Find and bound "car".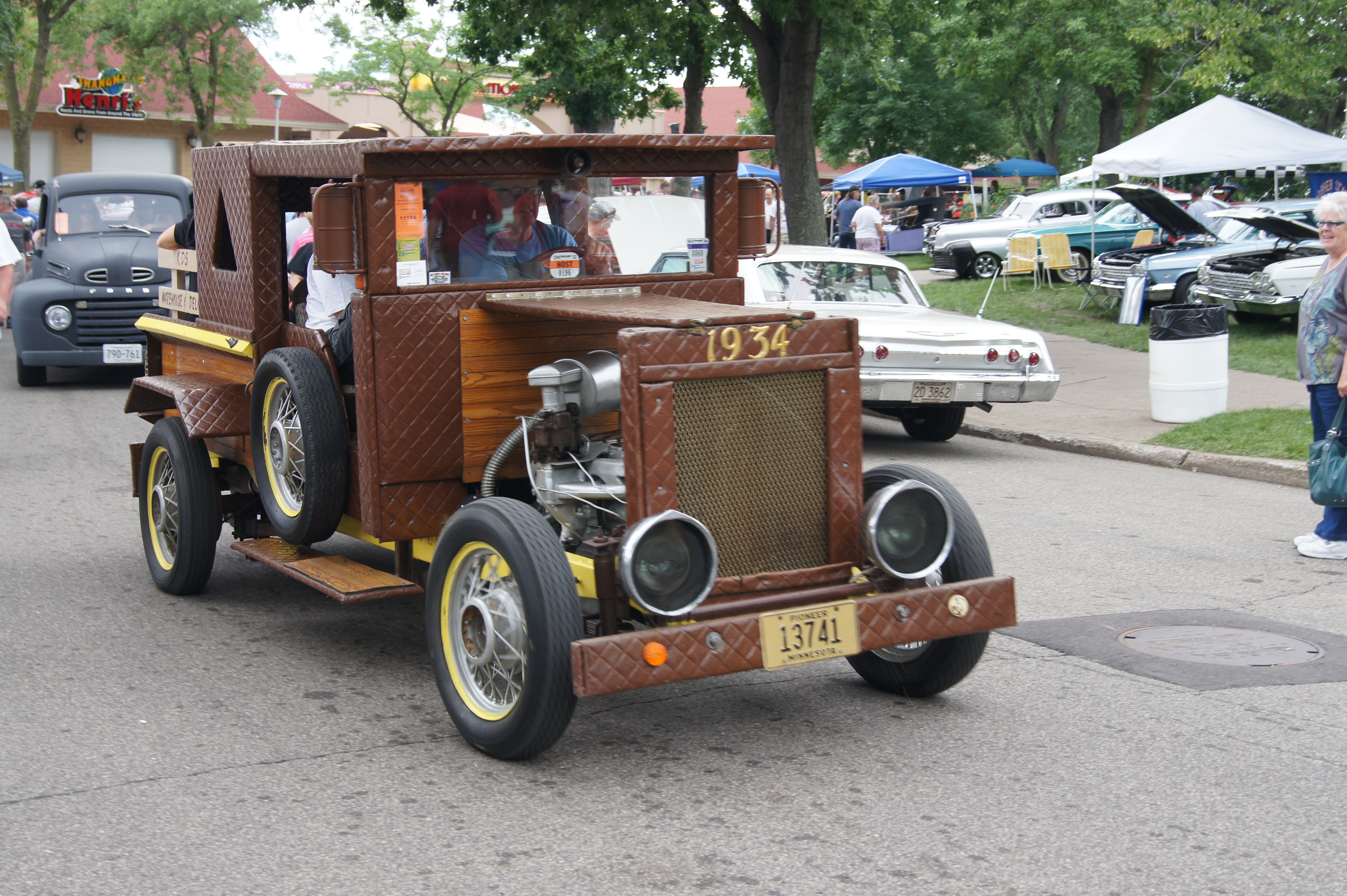
Bound: (176, 59, 310, 130).
